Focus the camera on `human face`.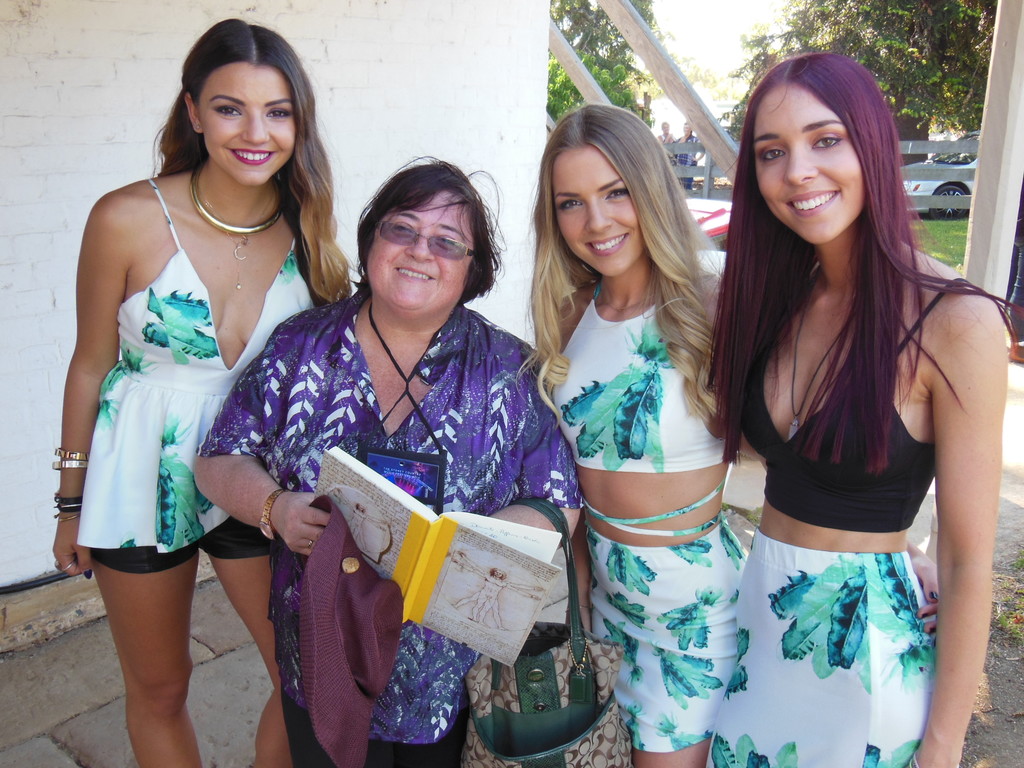
Focus region: (364,190,476,309).
